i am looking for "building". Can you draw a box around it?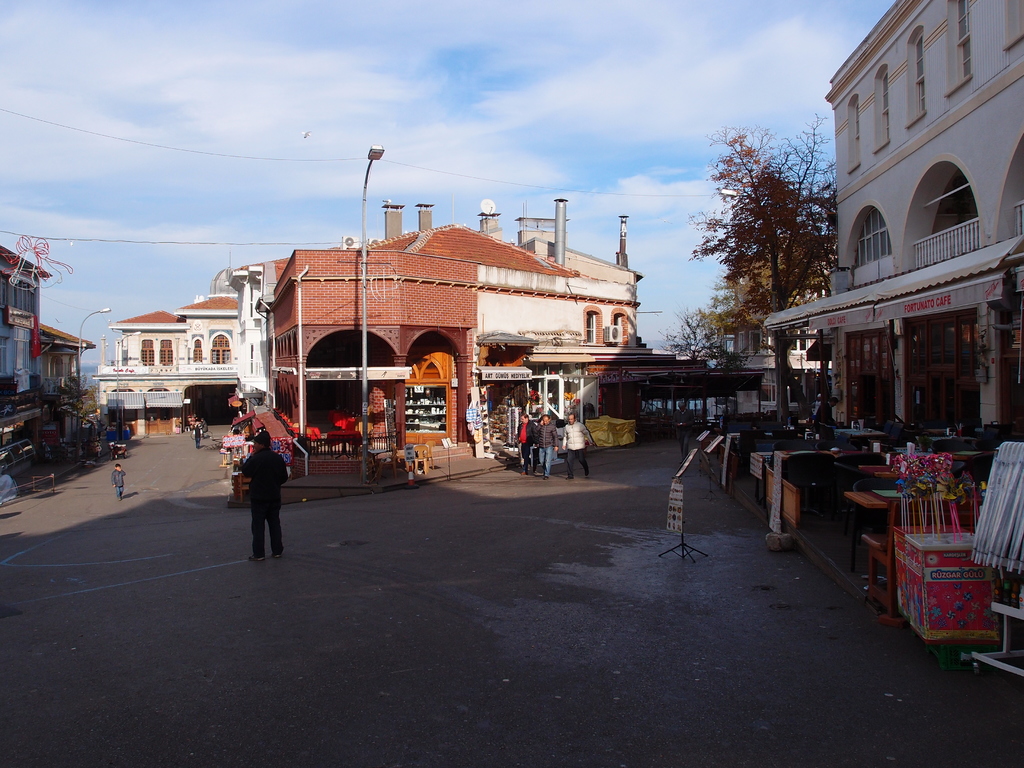
Sure, the bounding box is bbox=[255, 204, 644, 433].
